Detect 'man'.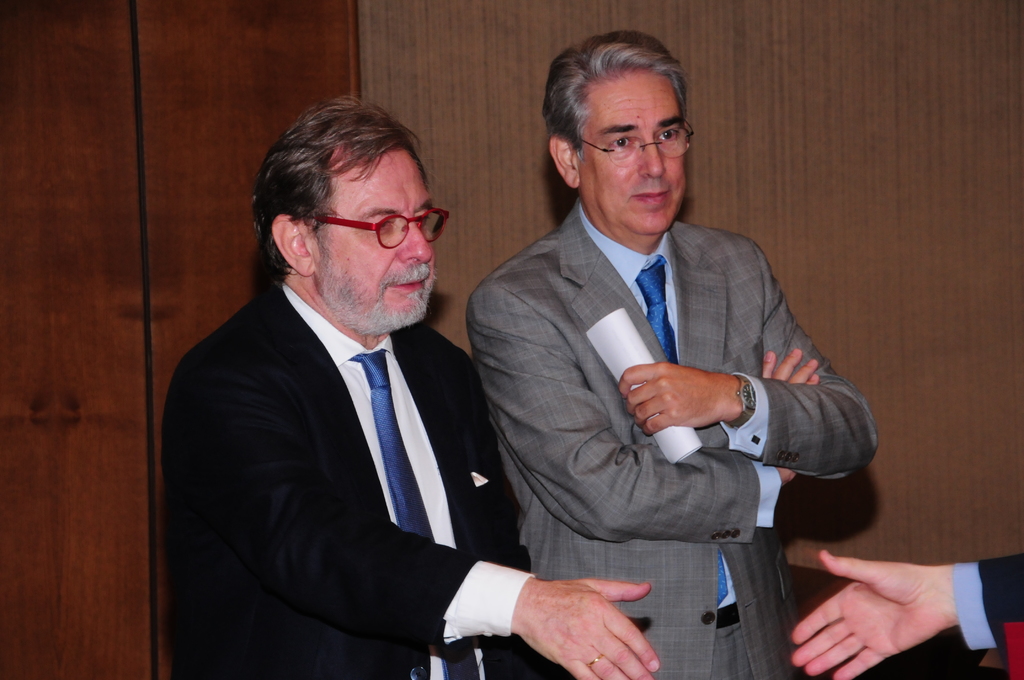
Detected at {"x1": 464, "y1": 32, "x2": 881, "y2": 679}.
